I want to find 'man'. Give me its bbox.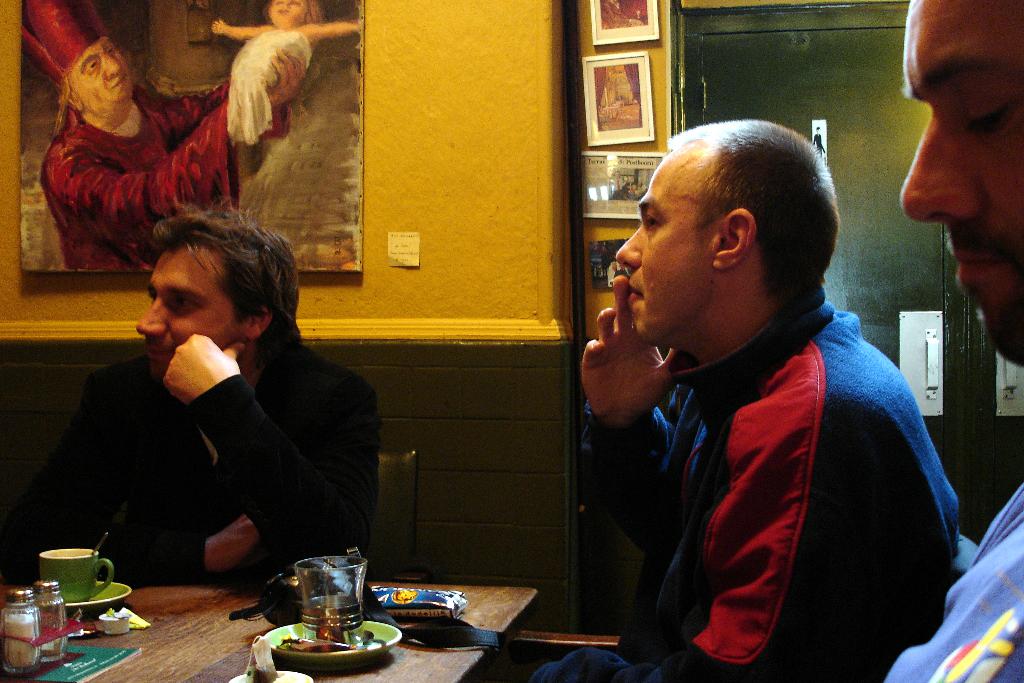
left=556, top=127, right=973, bottom=671.
